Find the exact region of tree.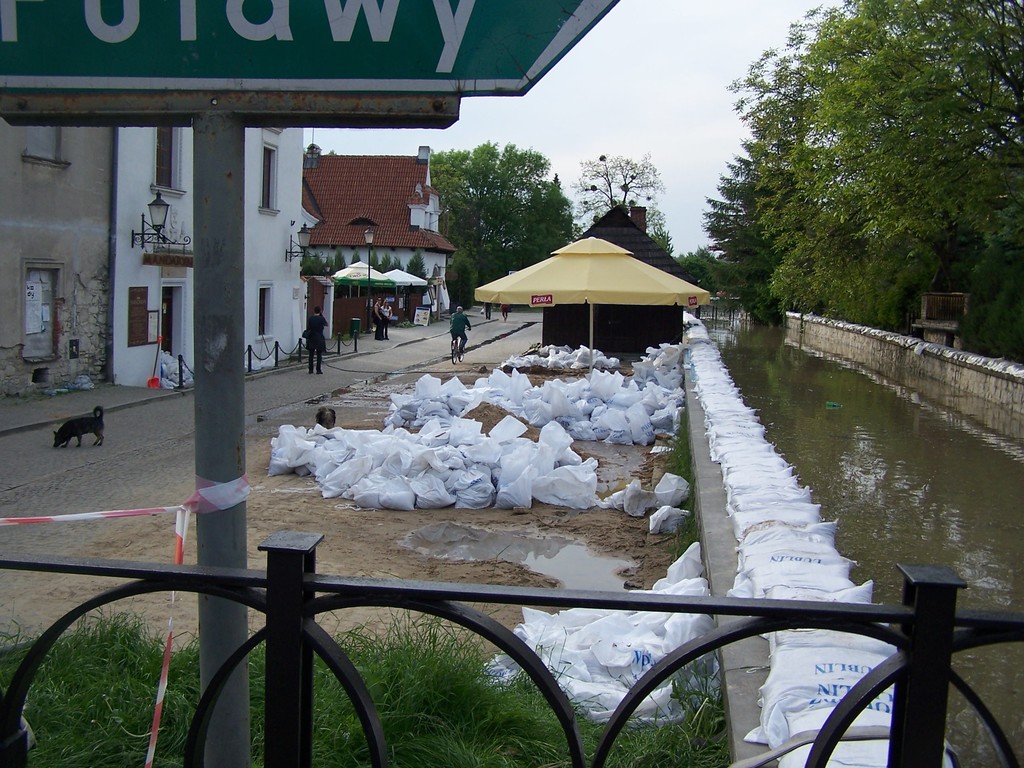
Exact region: bbox(419, 143, 584, 305).
